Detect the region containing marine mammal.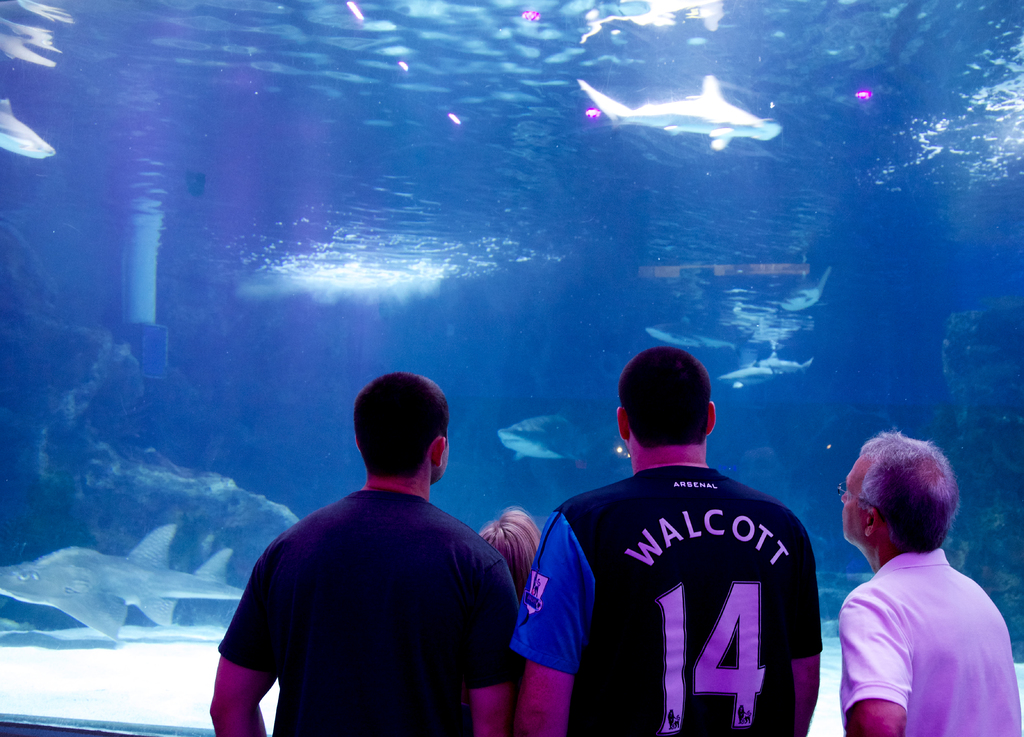
l=580, t=71, r=790, b=159.
